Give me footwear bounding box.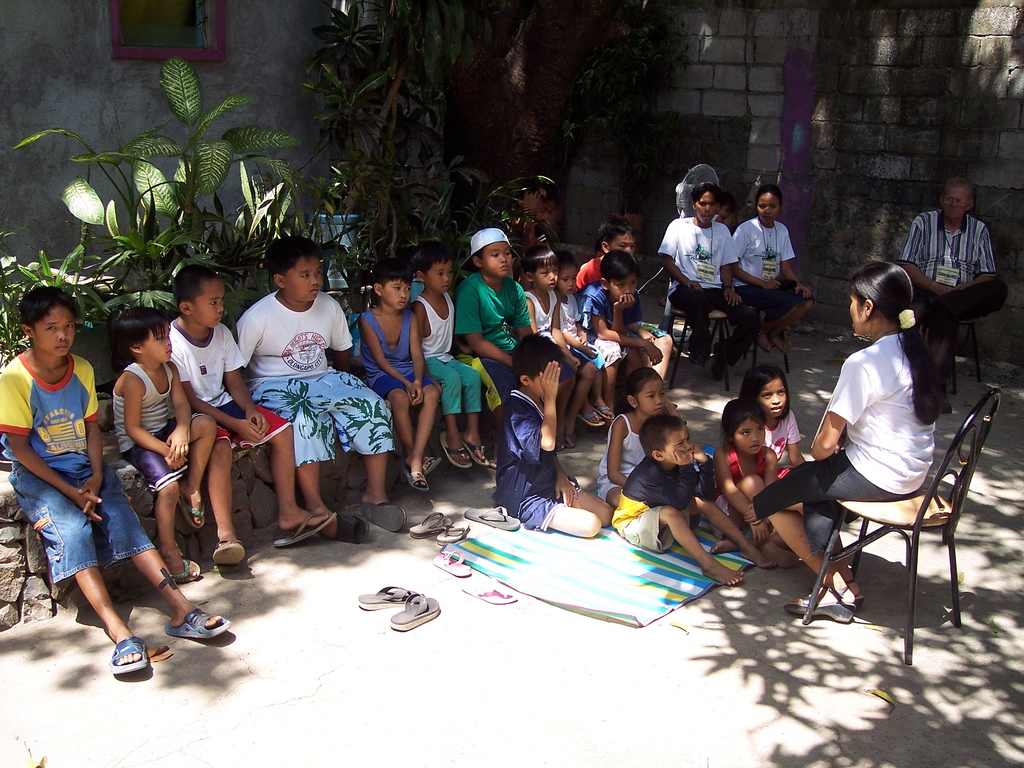
bbox=(553, 429, 578, 452).
